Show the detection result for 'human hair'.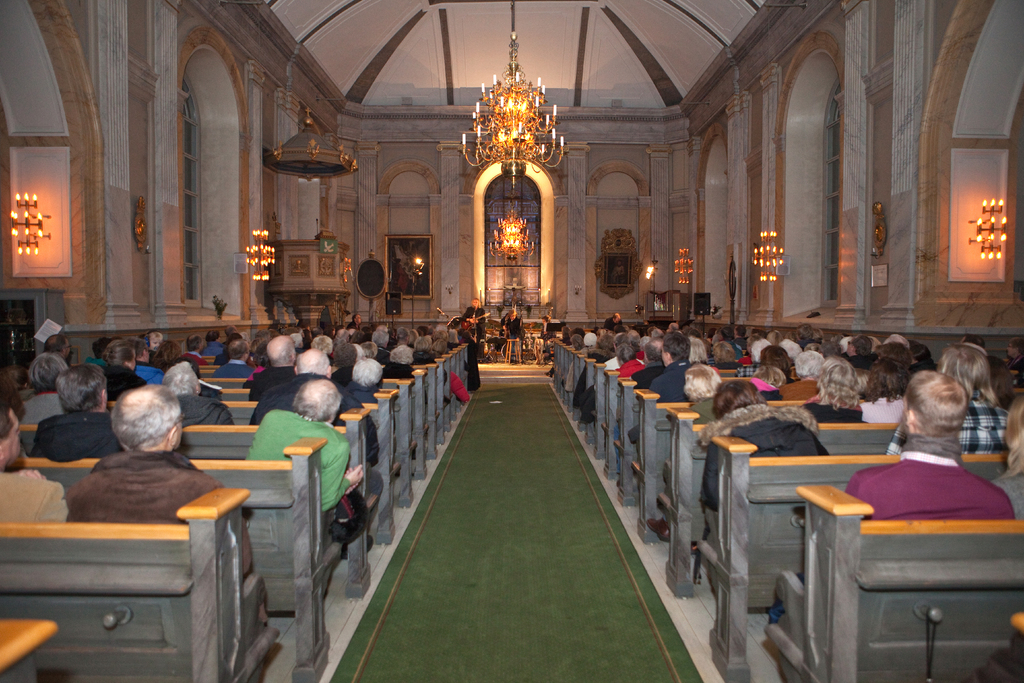
x1=163, y1=358, x2=196, y2=399.
